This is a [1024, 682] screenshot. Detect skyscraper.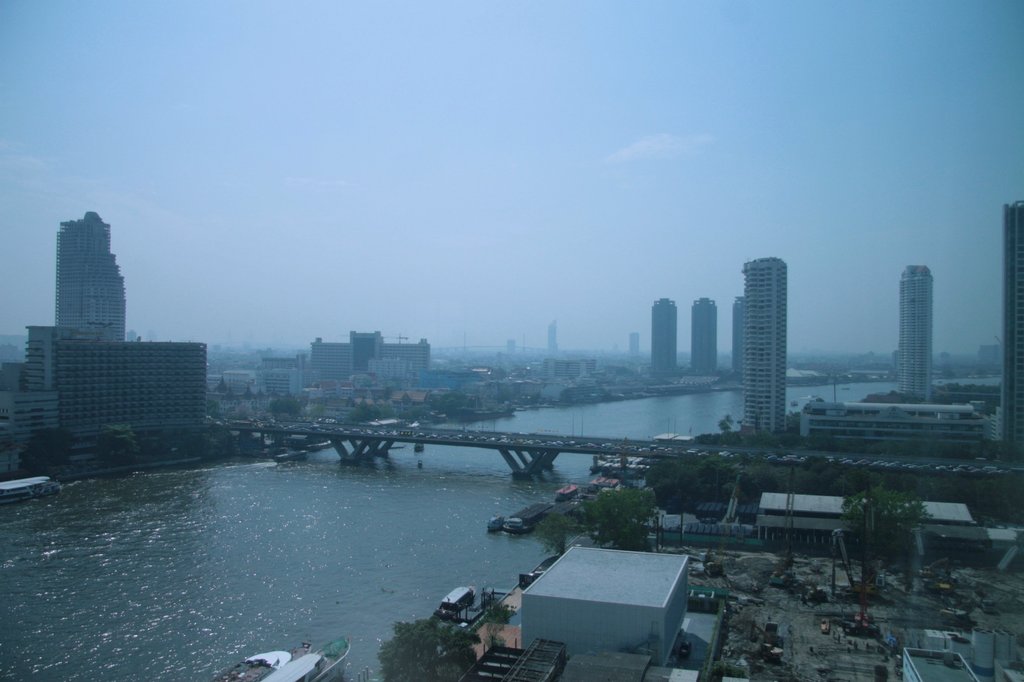
[628, 329, 638, 360].
